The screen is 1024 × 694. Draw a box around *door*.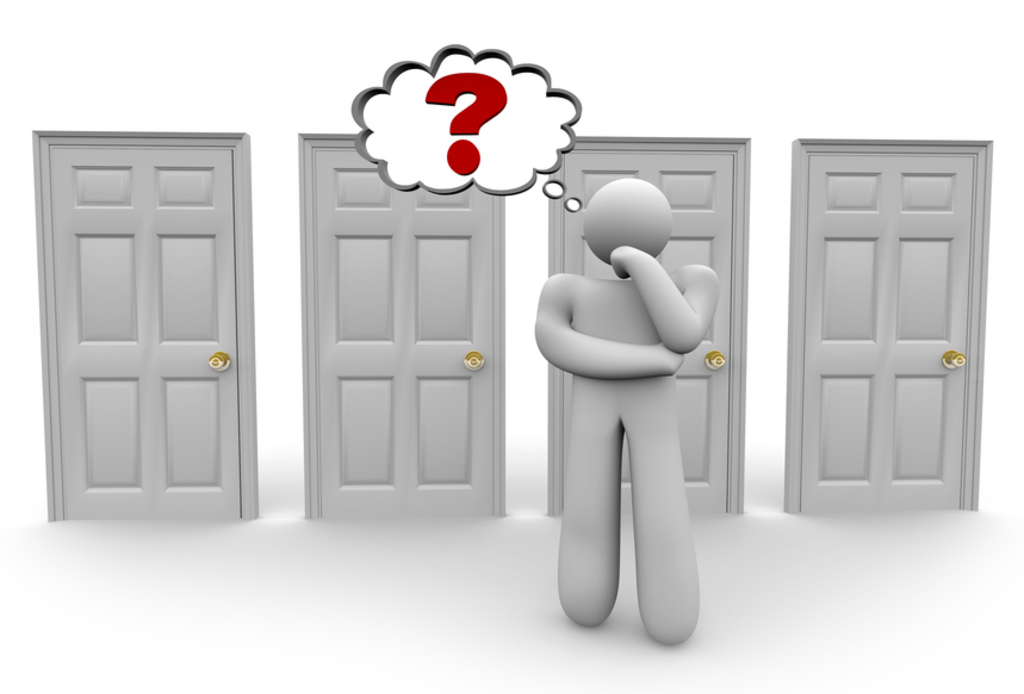
detection(560, 145, 732, 513).
